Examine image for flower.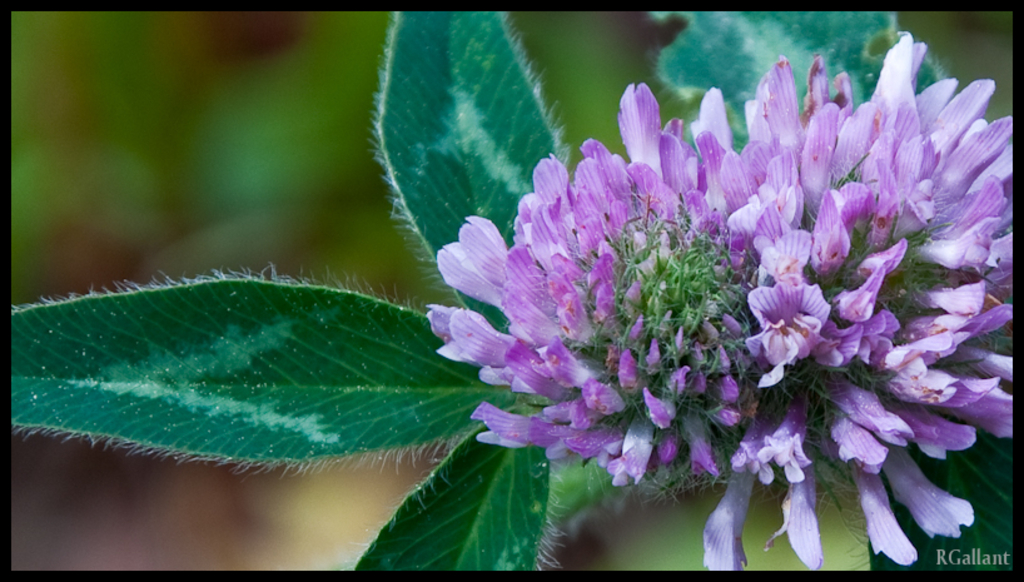
Examination result: left=377, top=46, right=993, bottom=562.
